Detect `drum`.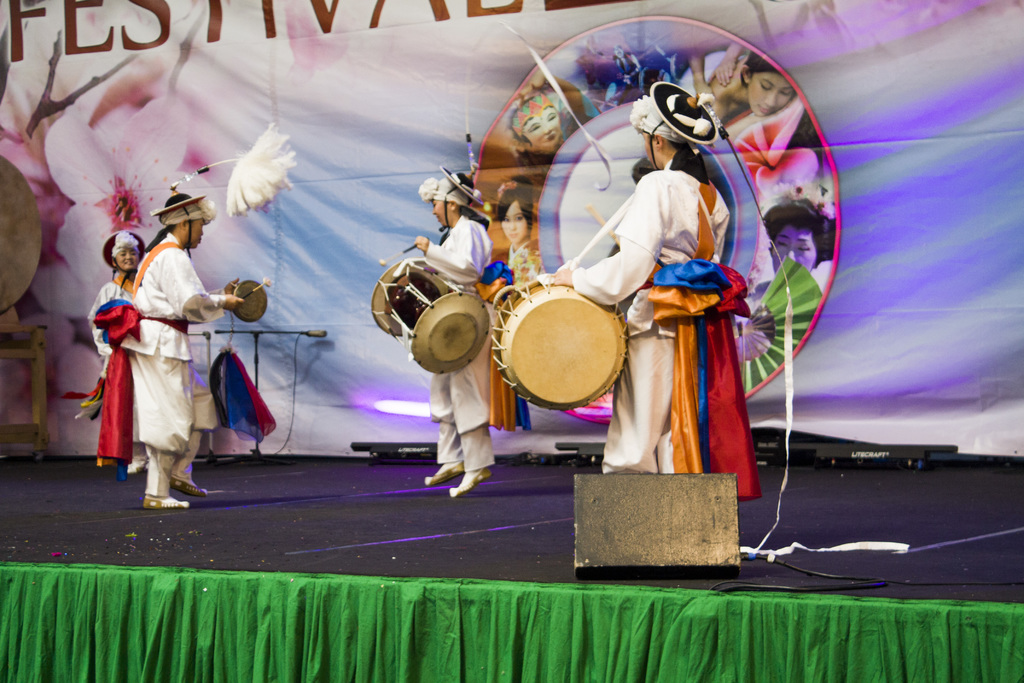
Detected at (373, 260, 493, 375).
